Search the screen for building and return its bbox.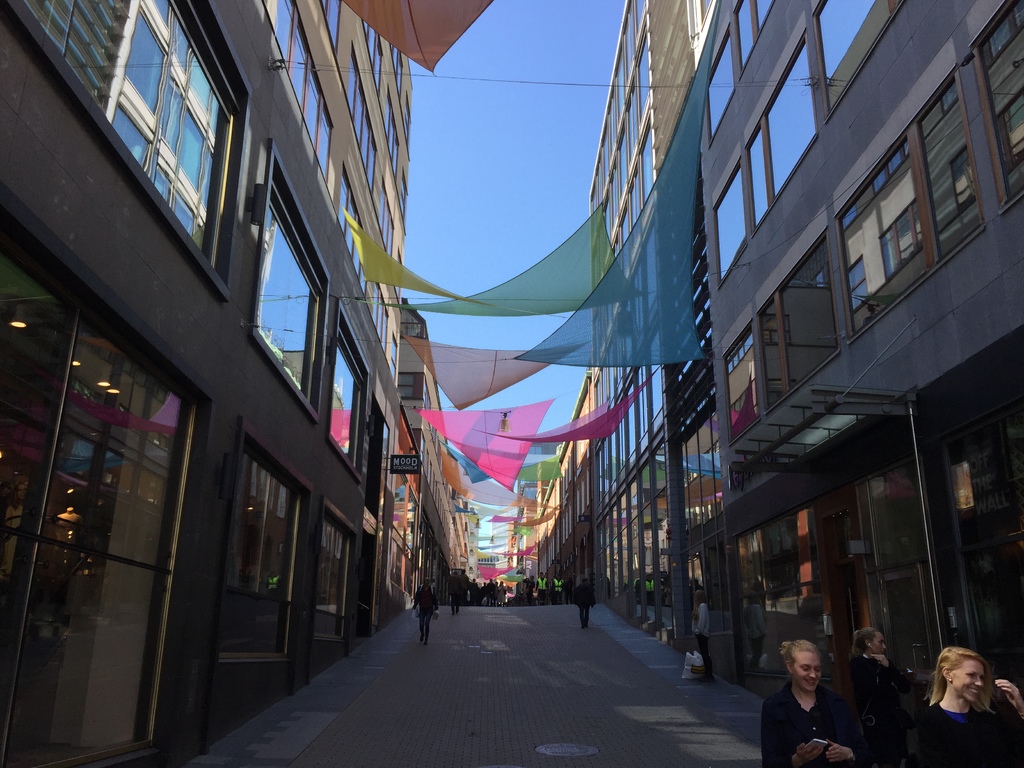
Found: <box>0,0,482,767</box>.
